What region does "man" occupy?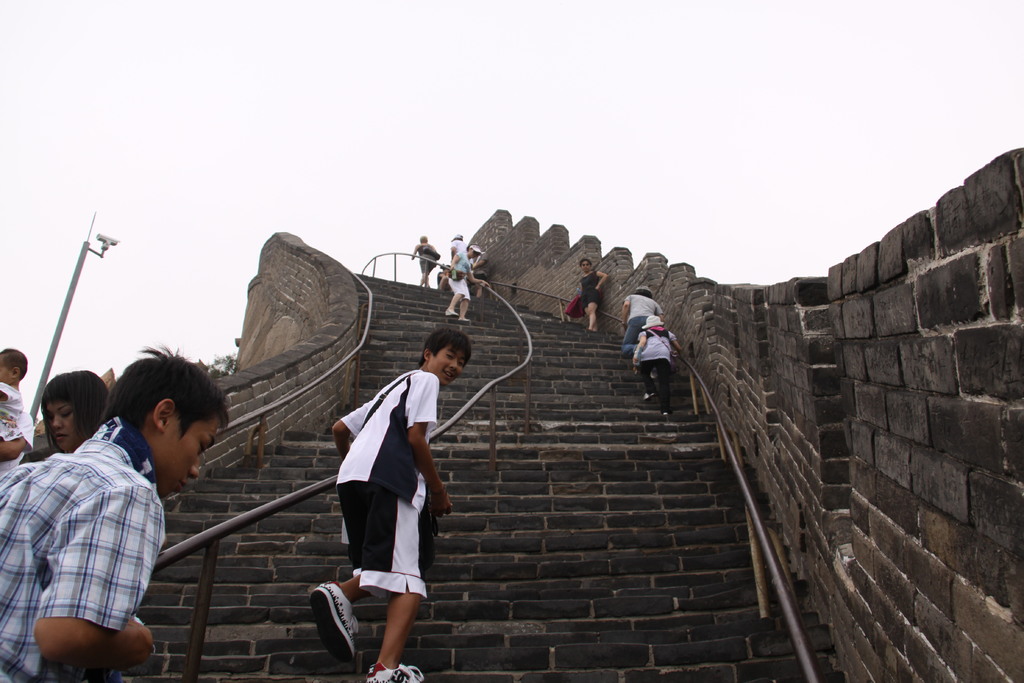
box=[470, 249, 488, 298].
